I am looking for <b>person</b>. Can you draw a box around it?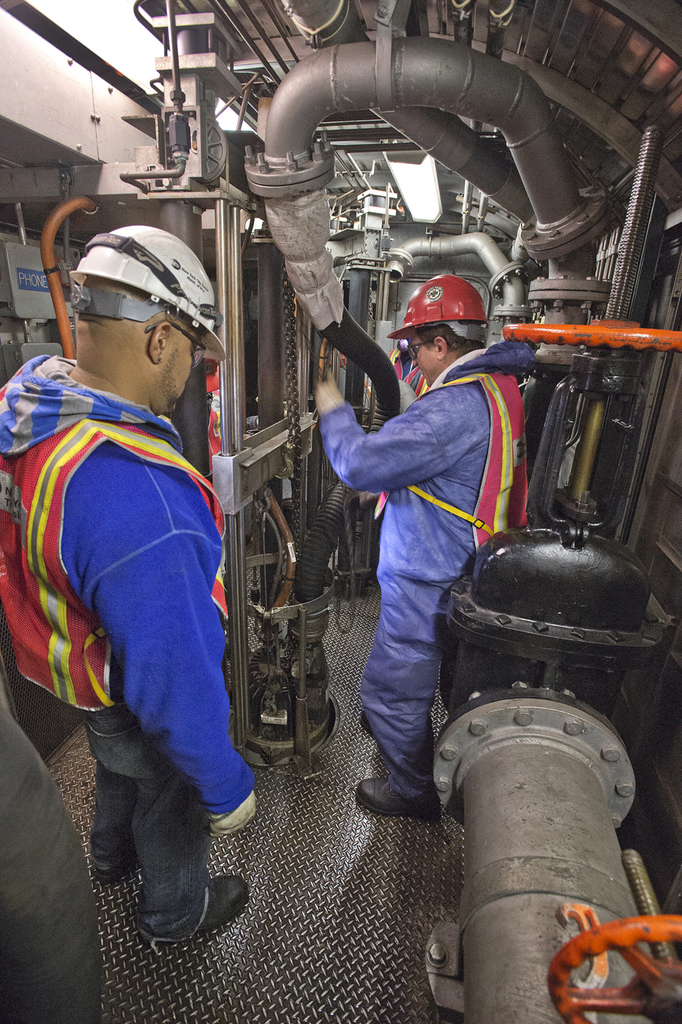
Sure, the bounding box is 318/266/542/824.
